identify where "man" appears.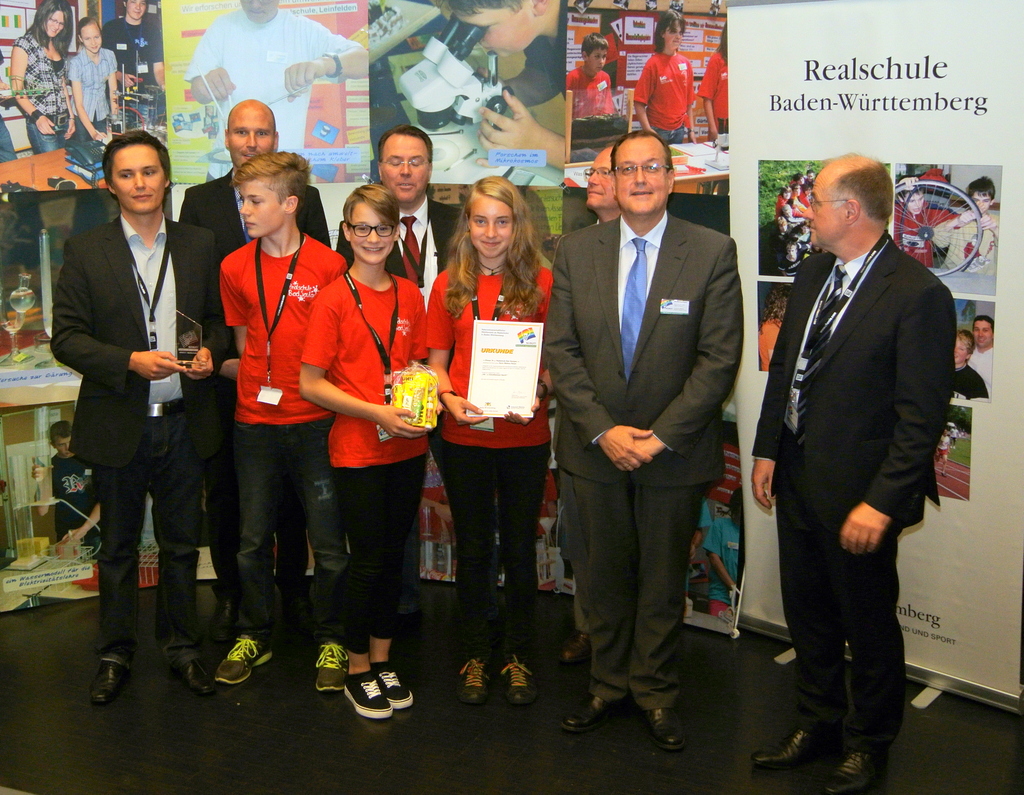
Appears at (x1=101, y1=0, x2=166, y2=95).
